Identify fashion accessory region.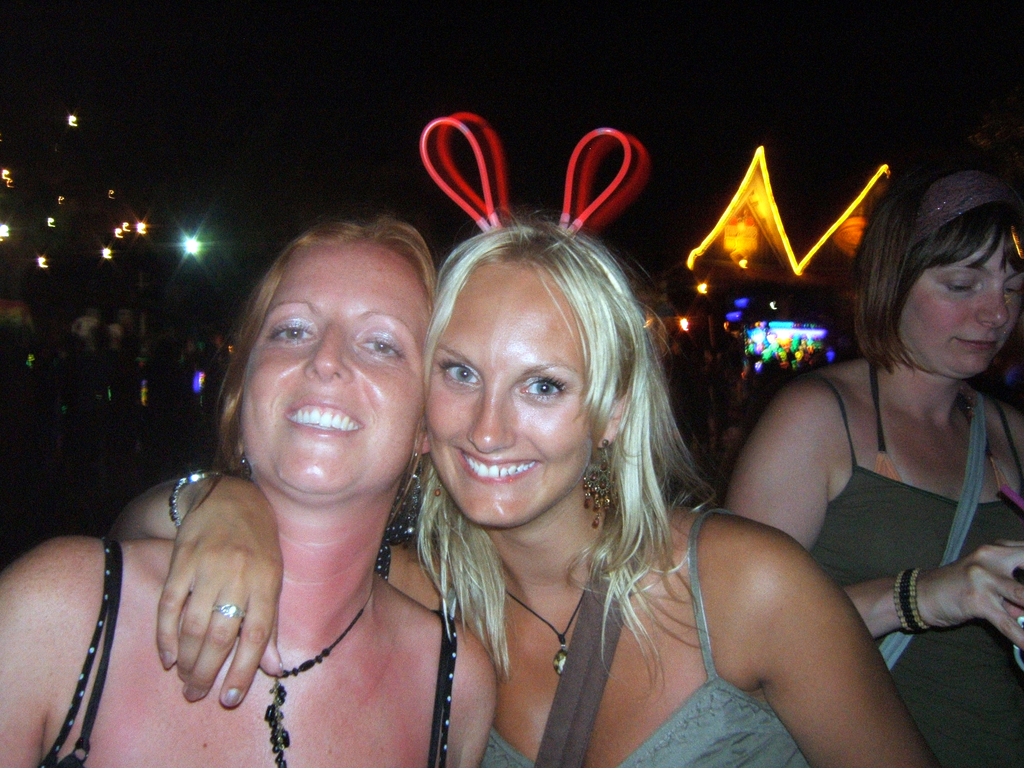
Region: box=[168, 470, 218, 528].
